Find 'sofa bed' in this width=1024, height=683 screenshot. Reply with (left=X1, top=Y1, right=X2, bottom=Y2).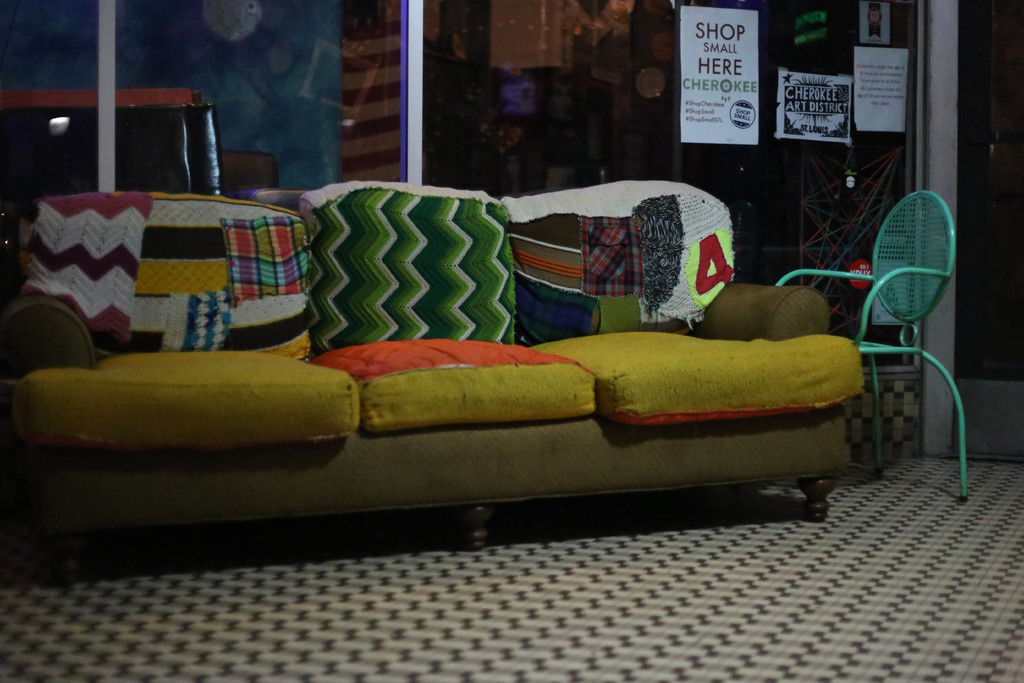
(left=0, top=172, right=866, bottom=522).
